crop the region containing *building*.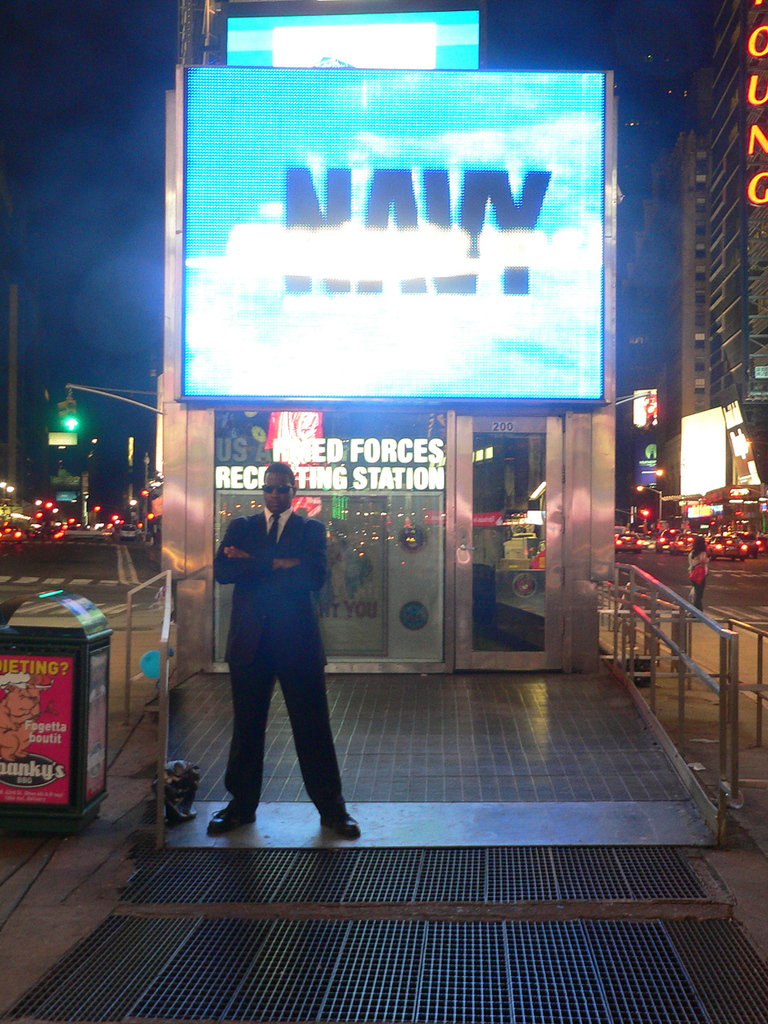
Crop region: <bbox>659, 2, 763, 452</bbox>.
